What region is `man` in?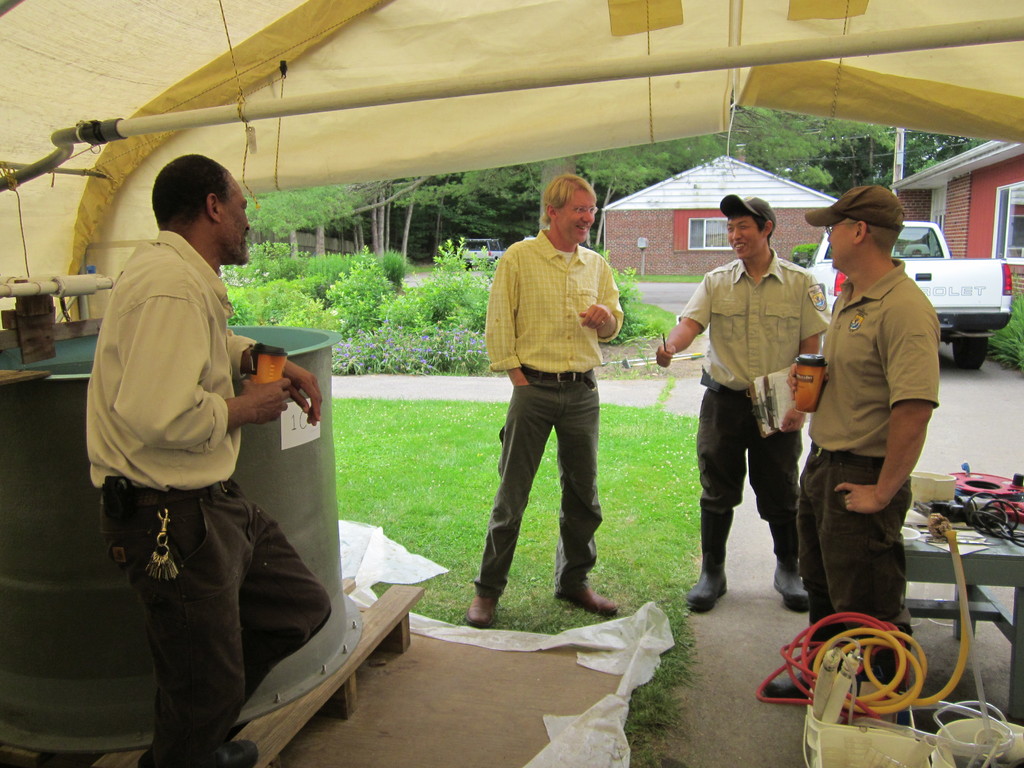
769 188 934 703.
